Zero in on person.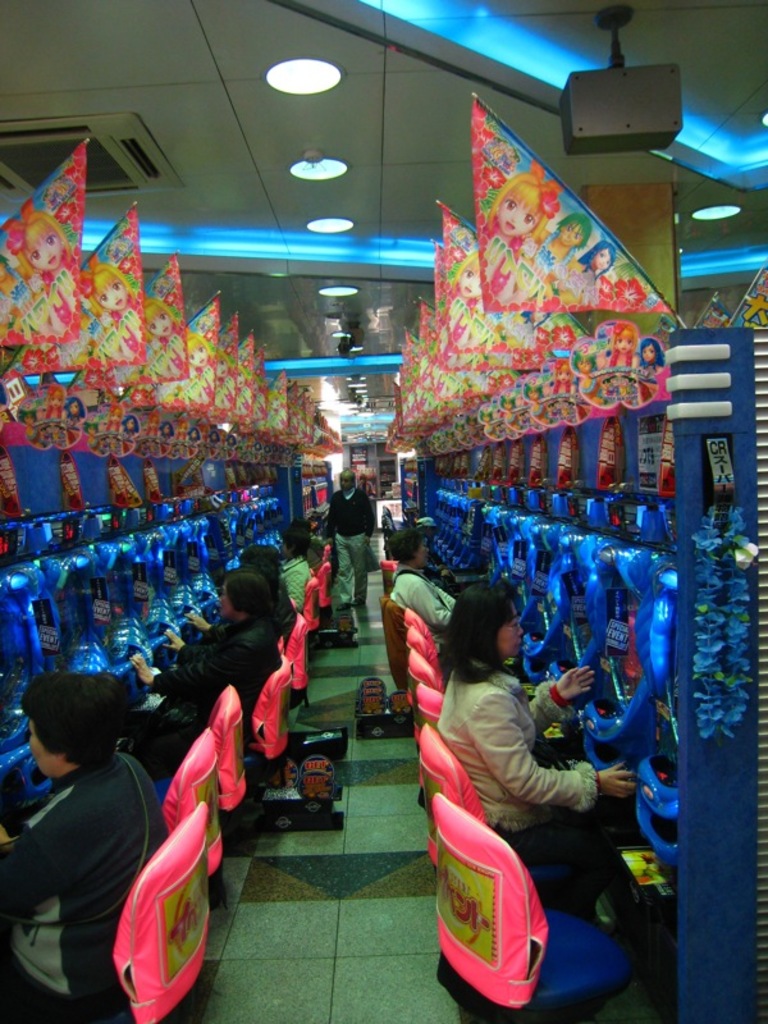
Zeroed in: bbox=[132, 571, 274, 771].
